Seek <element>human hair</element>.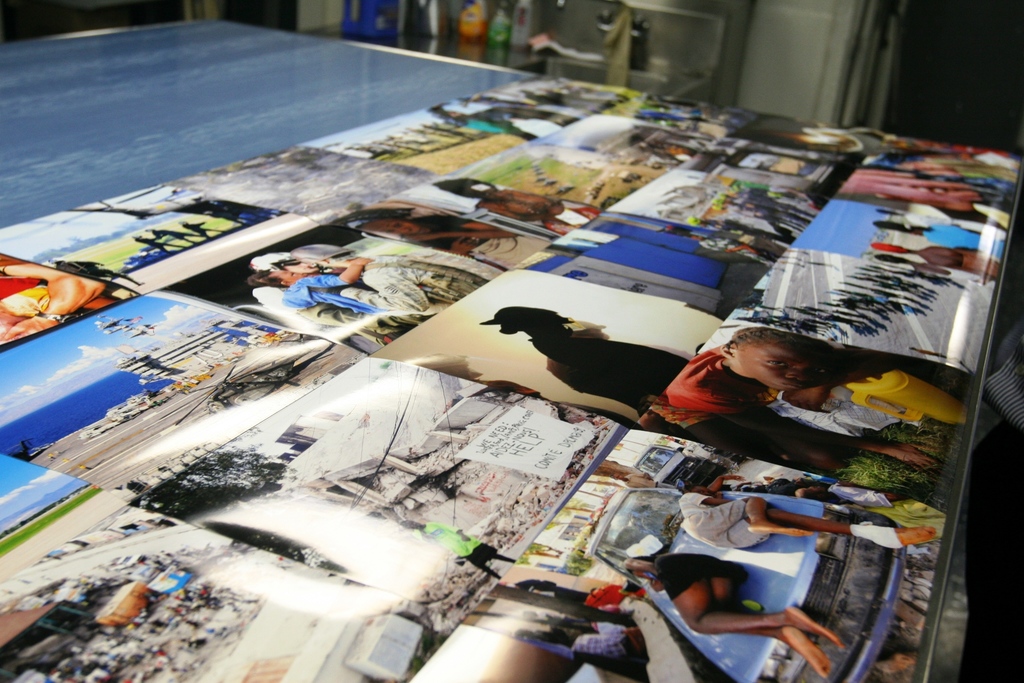
locate(673, 451, 724, 492).
